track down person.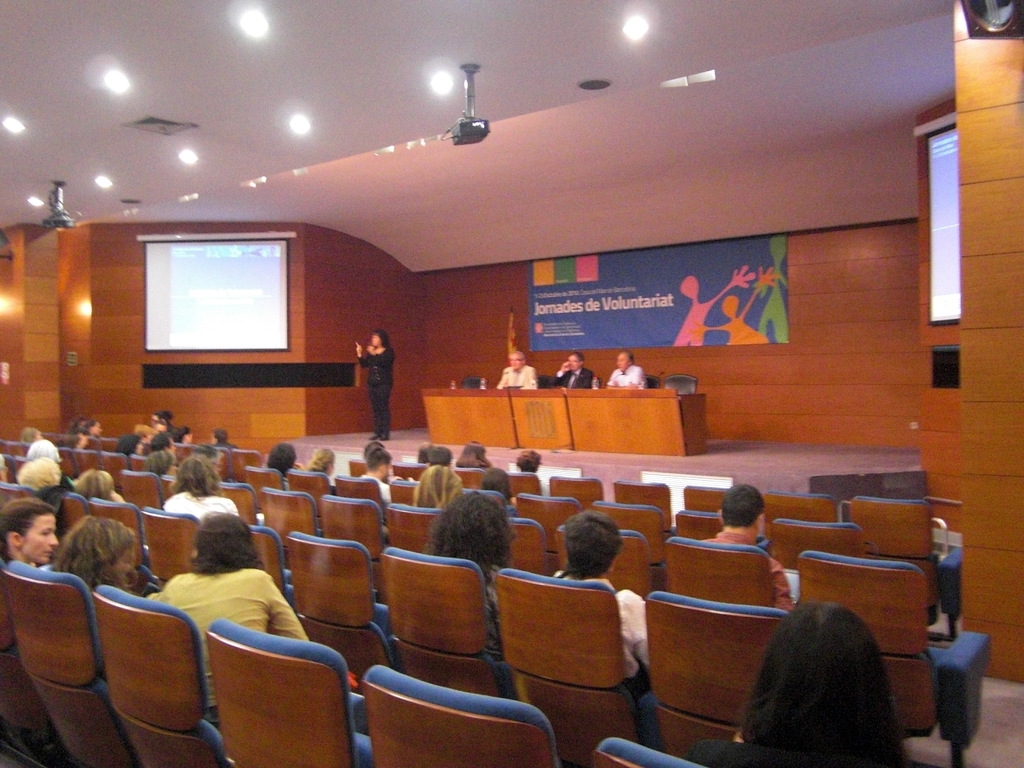
Tracked to crop(511, 446, 543, 484).
